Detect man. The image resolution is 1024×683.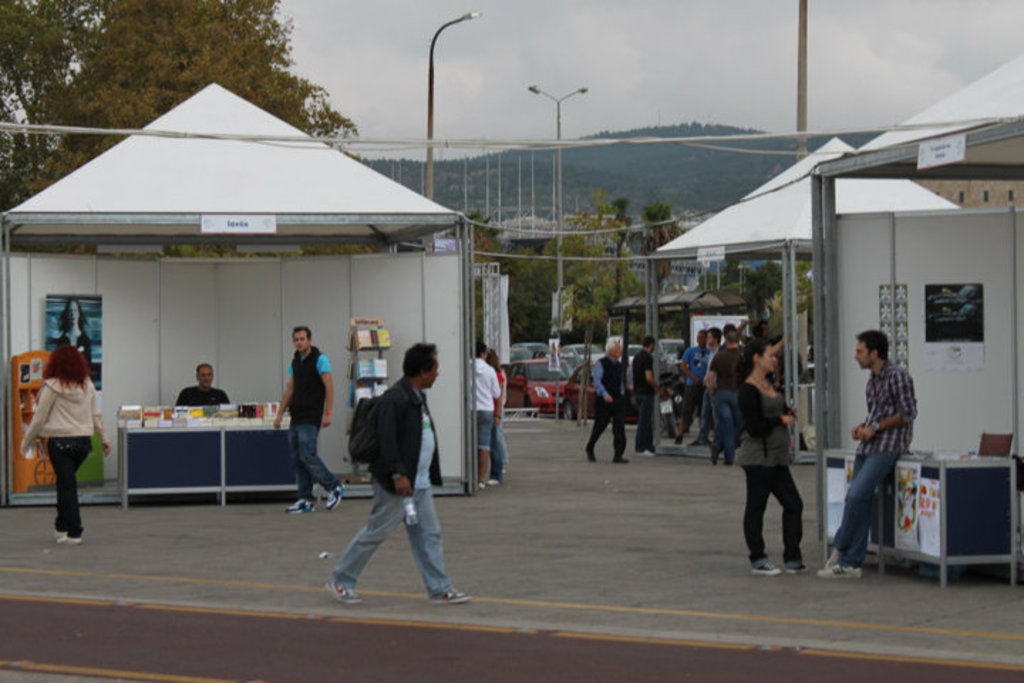
633, 334, 664, 451.
